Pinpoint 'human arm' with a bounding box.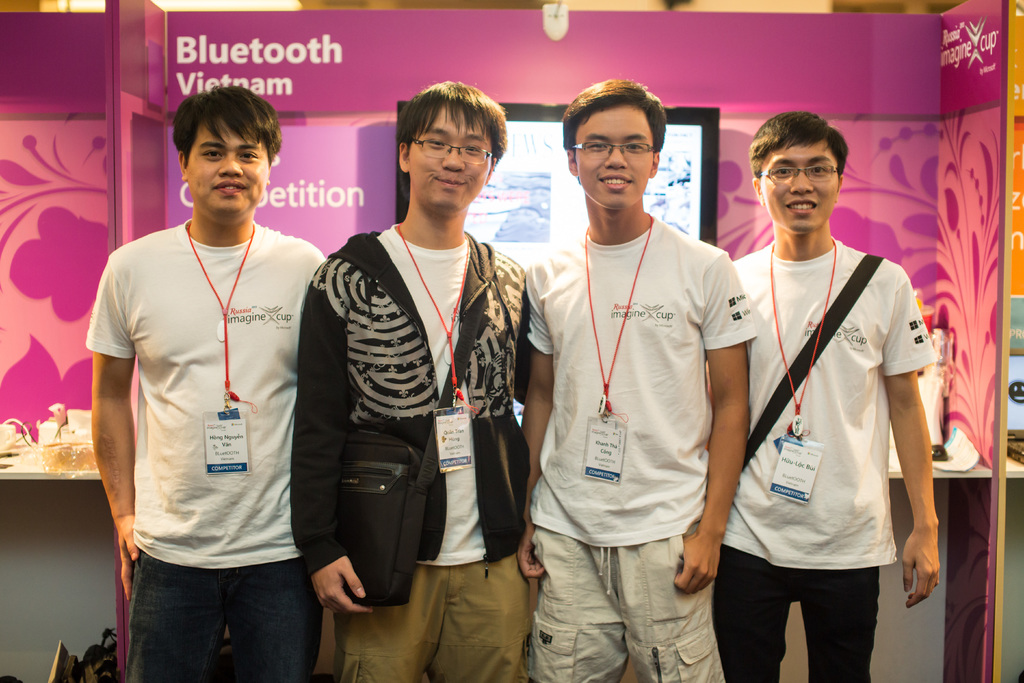
{"left": 513, "top": 262, "right": 553, "bottom": 577}.
